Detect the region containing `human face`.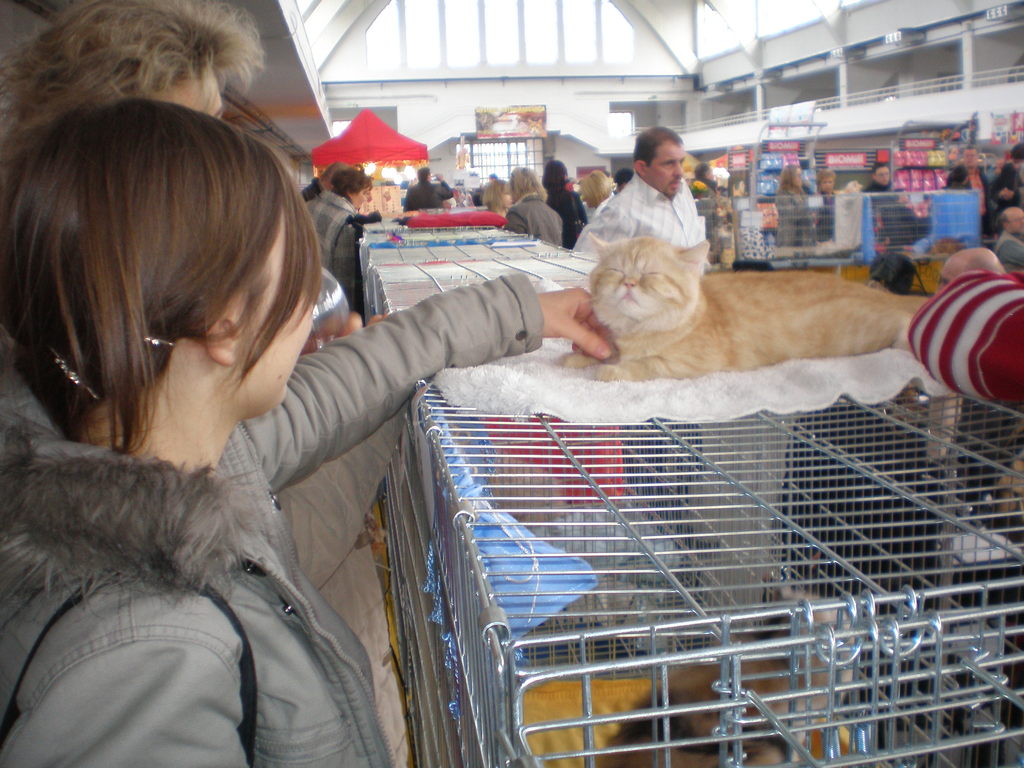
150/67/220/120.
